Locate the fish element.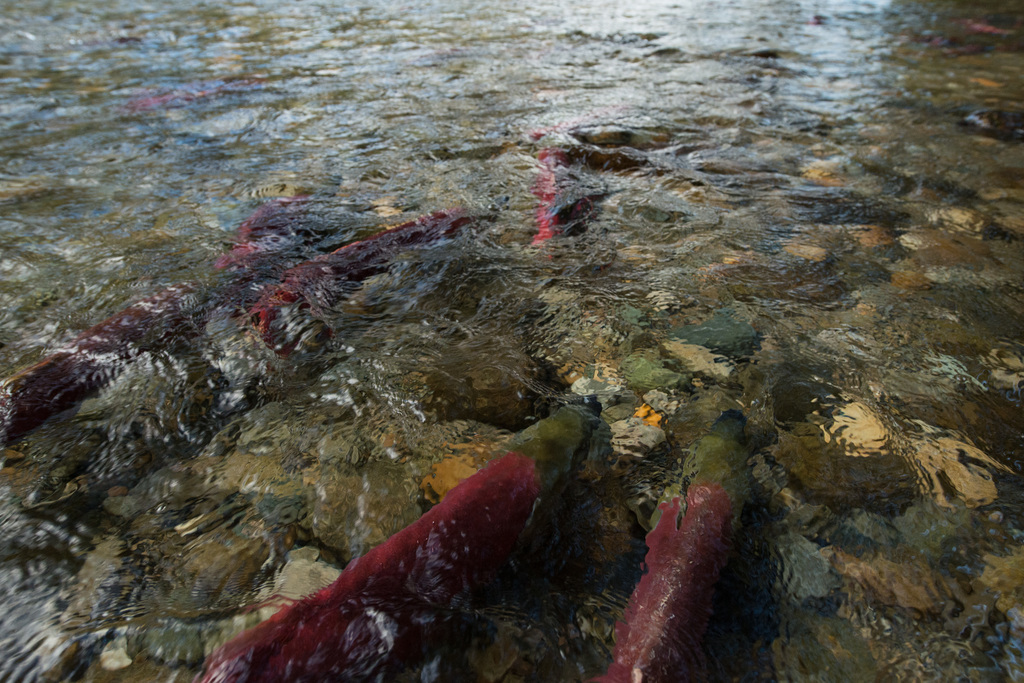
Element bbox: Rect(186, 450, 551, 682).
